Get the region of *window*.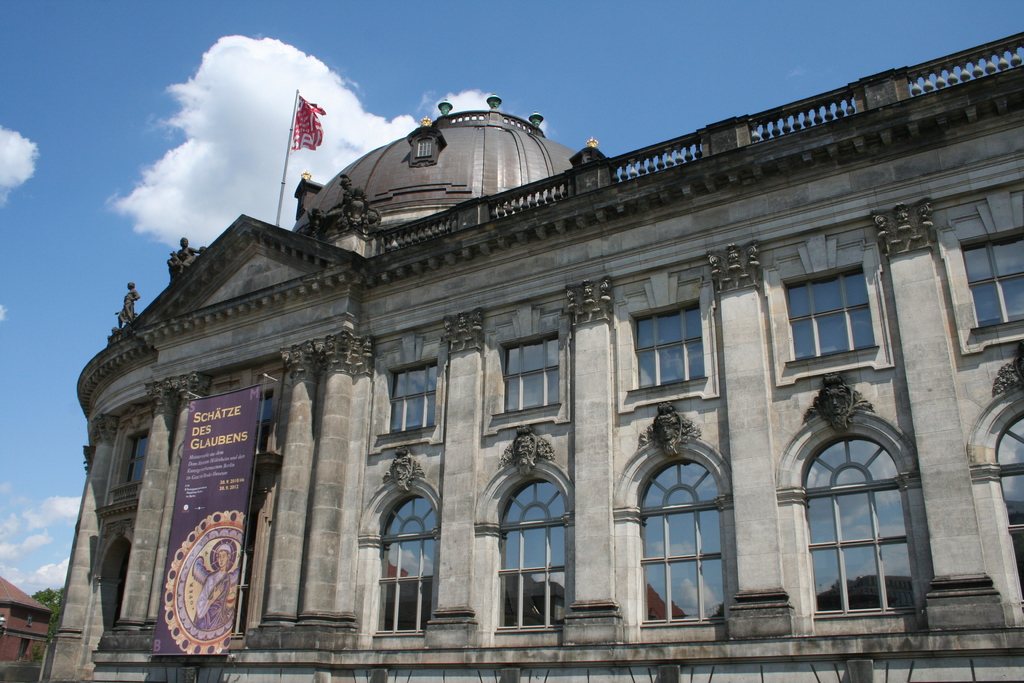
detection(797, 433, 918, 613).
